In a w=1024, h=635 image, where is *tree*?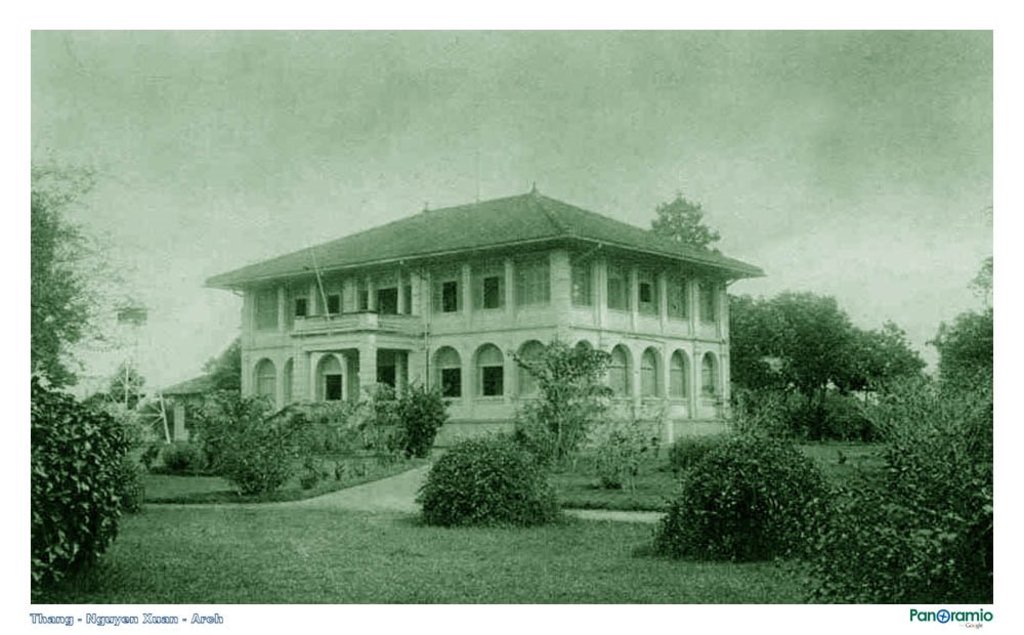
(x1=364, y1=376, x2=452, y2=461).
